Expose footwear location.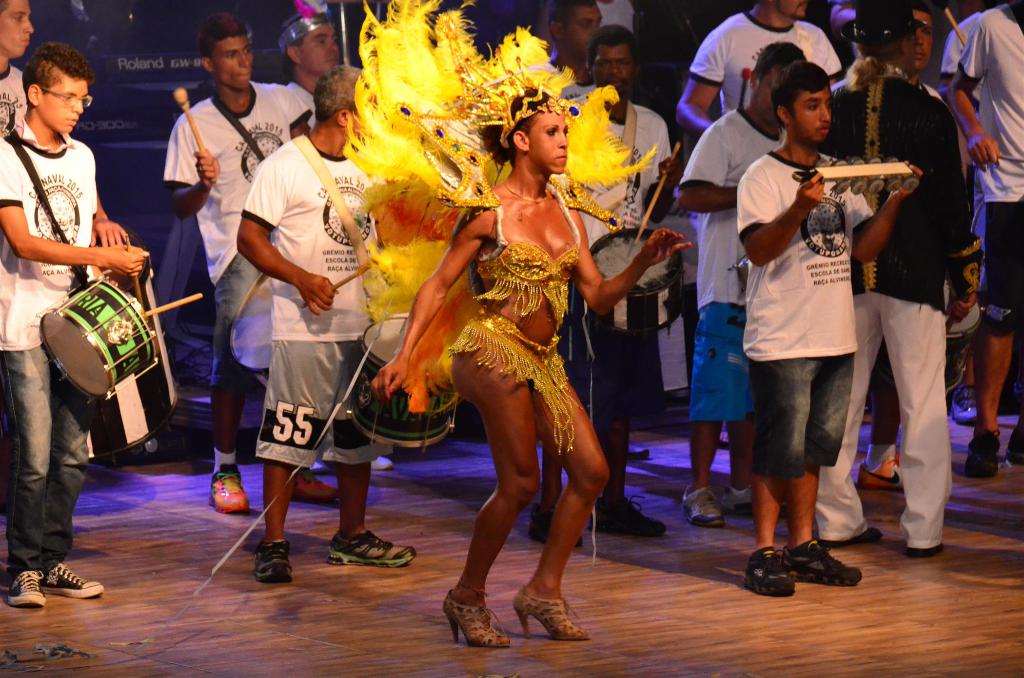
Exposed at (821,528,886,549).
